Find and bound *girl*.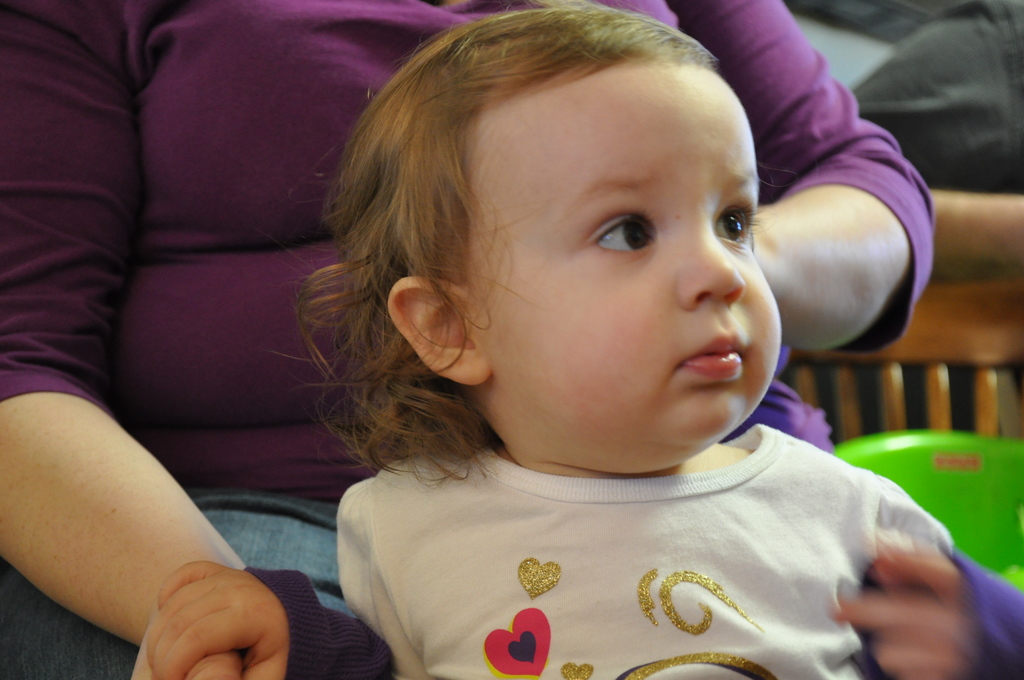
Bound: (145, 0, 1023, 679).
